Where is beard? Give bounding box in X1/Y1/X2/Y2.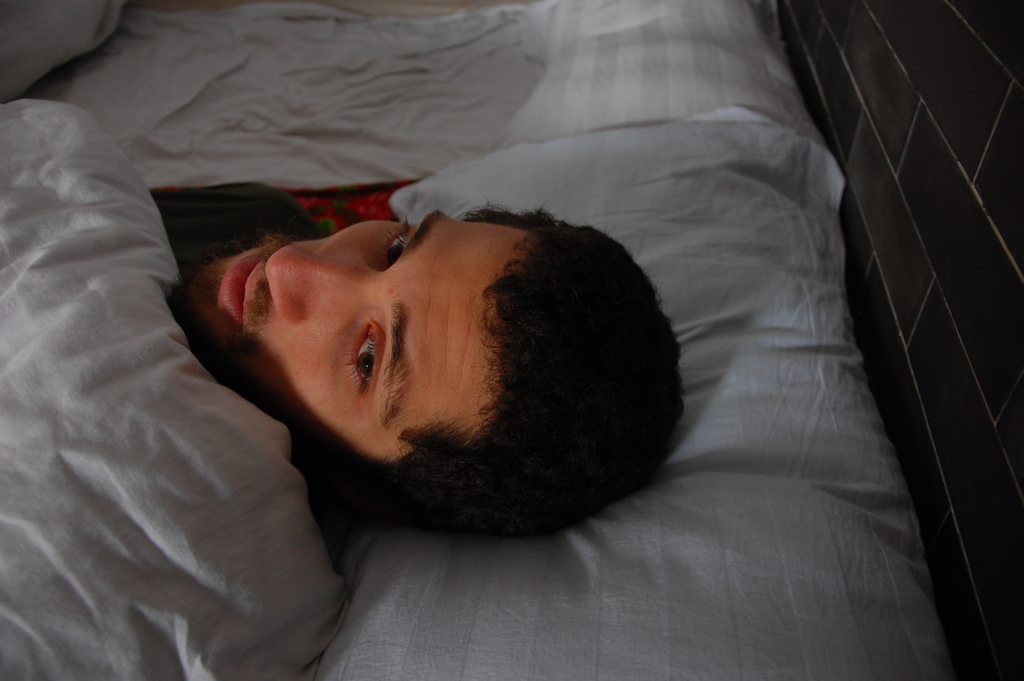
161/228/290/384.
